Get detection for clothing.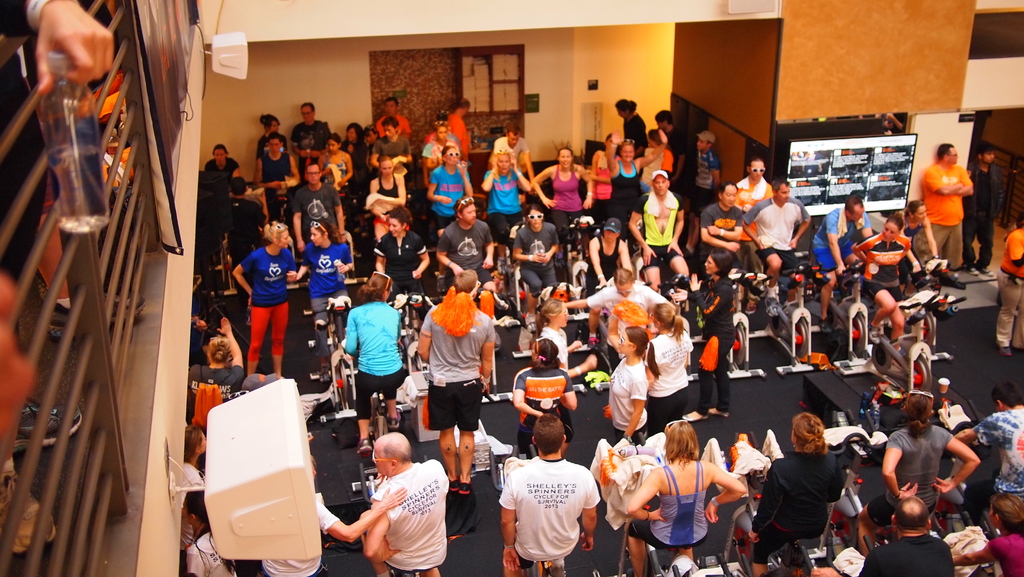
Detection: bbox=(740, 170, 767, 232).
